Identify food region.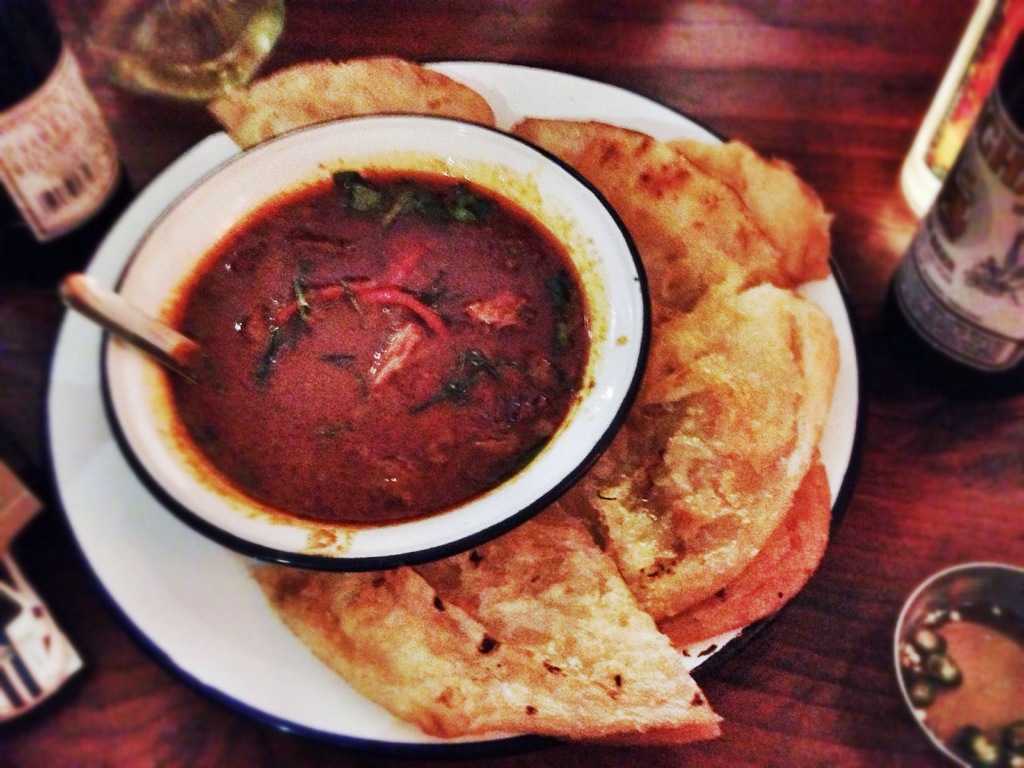
Region: pyautogui.locateOnScreen(207, 59, 495, 155).
